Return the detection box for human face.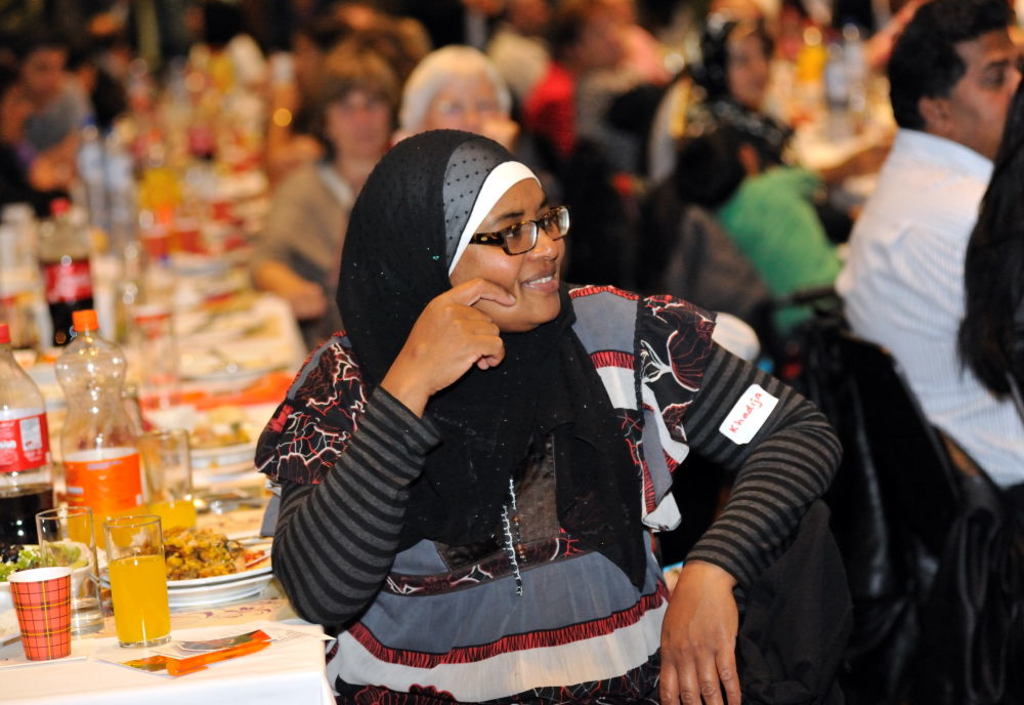
449 176 568 333.
